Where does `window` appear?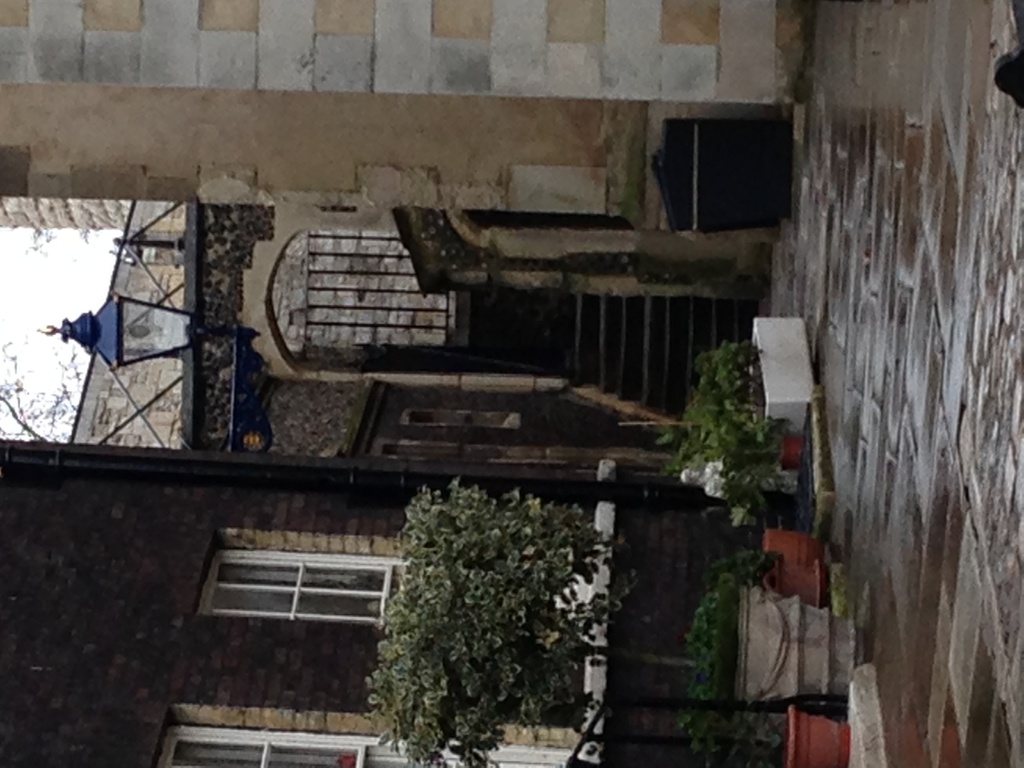
Appears at {"x1": 156, "y1": 719, "x2": 572, "y2": 767}.
